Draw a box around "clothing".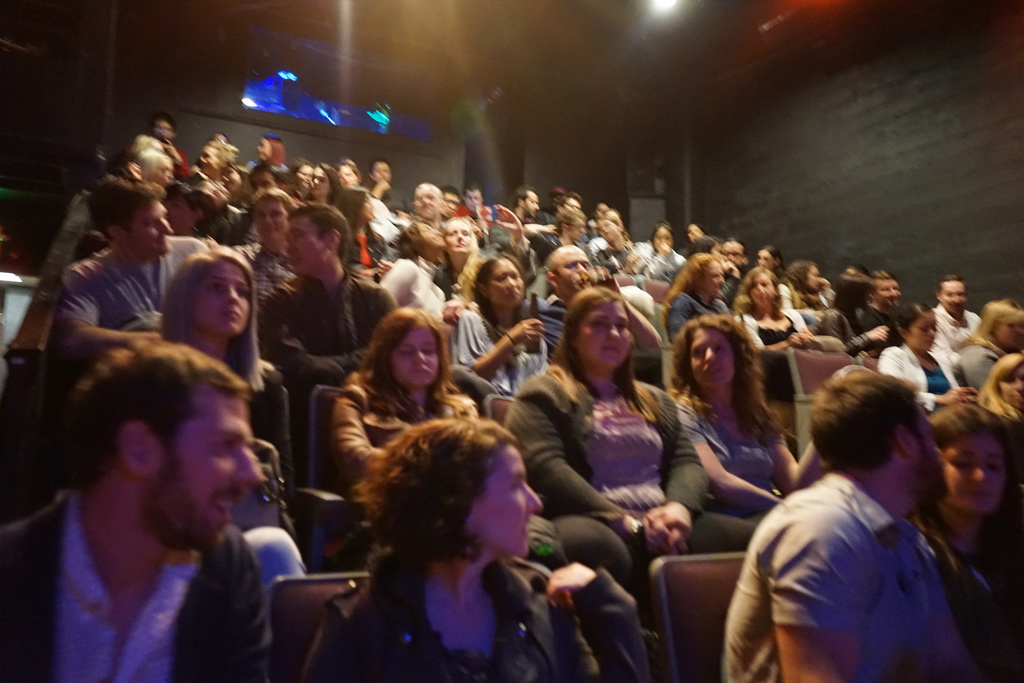
875/334/968/404.
